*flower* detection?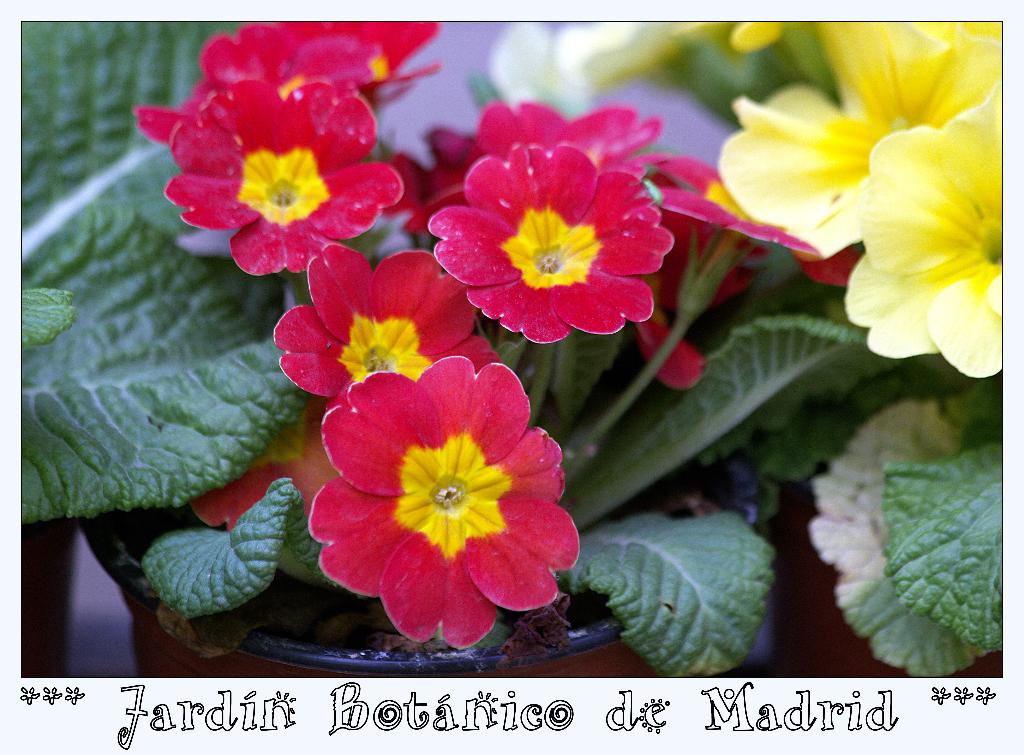
(300, 368, 574, 644)
